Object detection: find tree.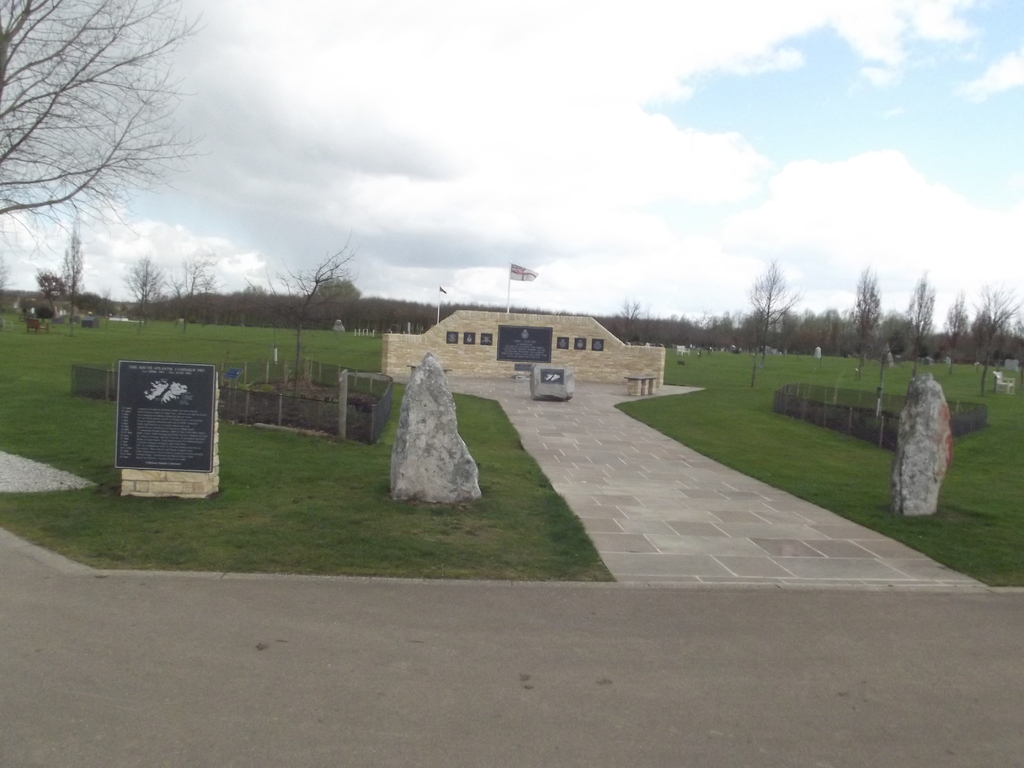
box(271, 236, 354, 392).
